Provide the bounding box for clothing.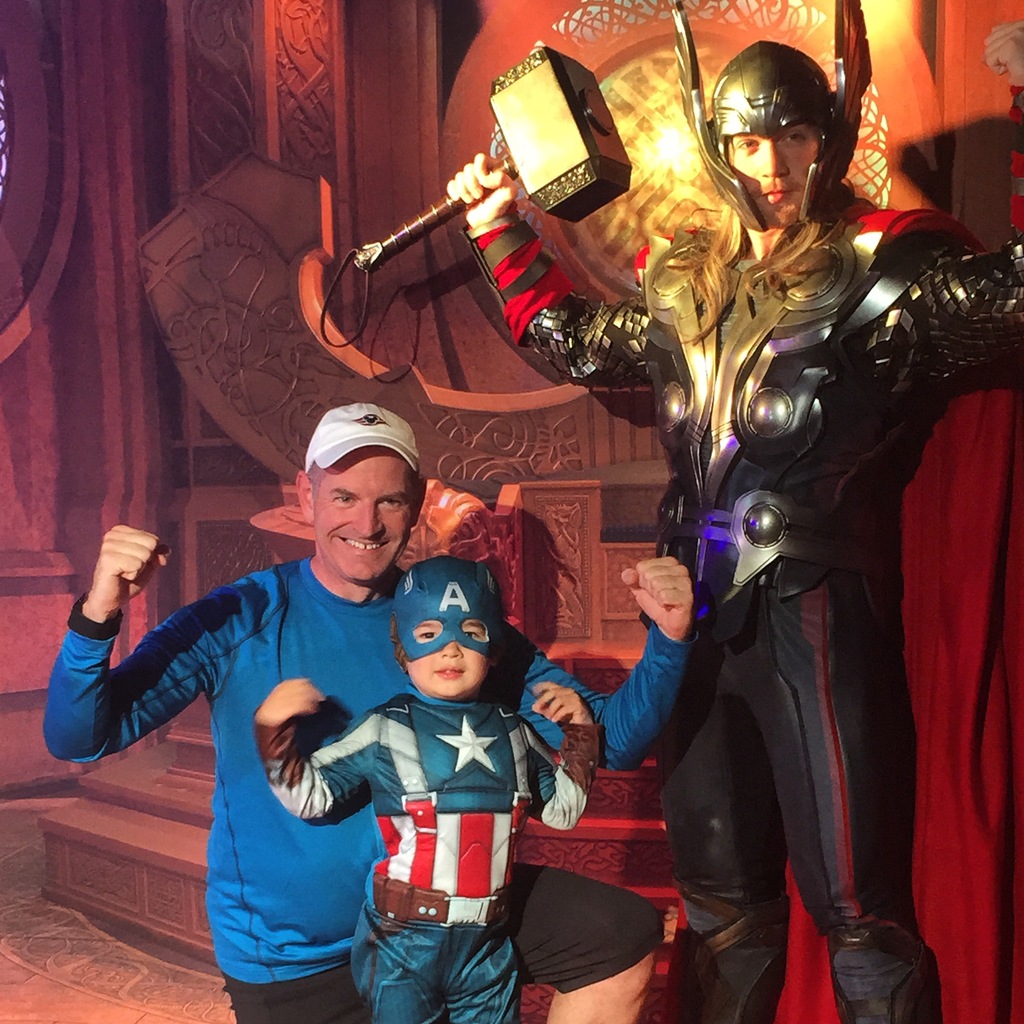
353,698,511,1014.
